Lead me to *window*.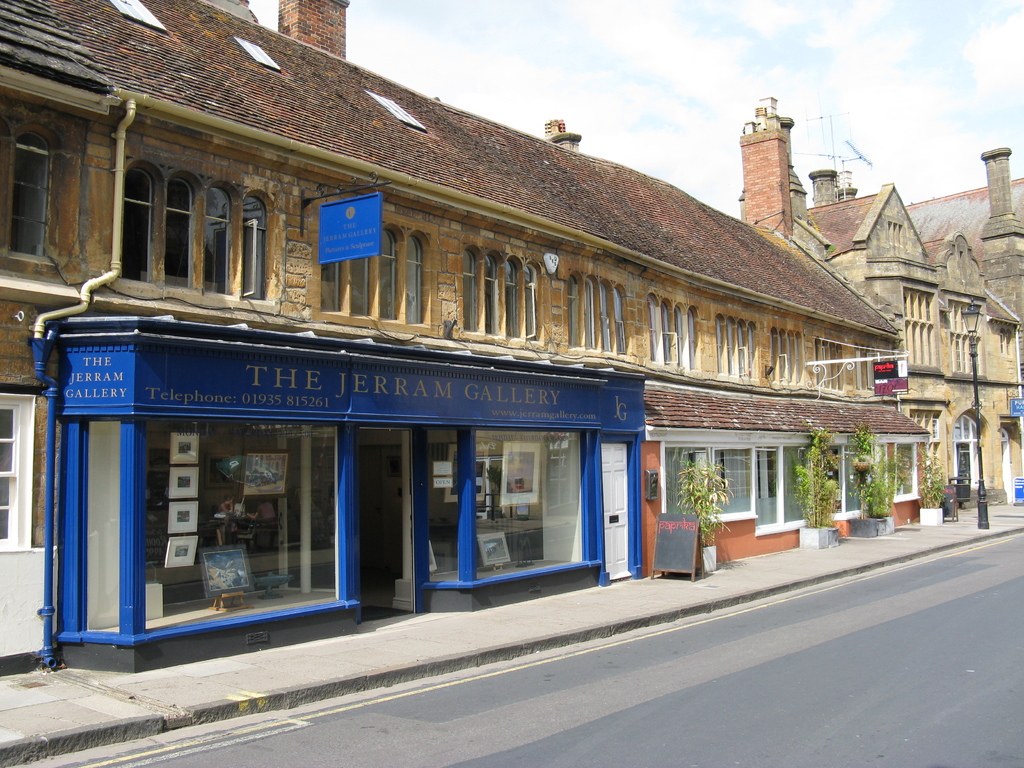
Lead to select_region(125, 156, 280, 296).
